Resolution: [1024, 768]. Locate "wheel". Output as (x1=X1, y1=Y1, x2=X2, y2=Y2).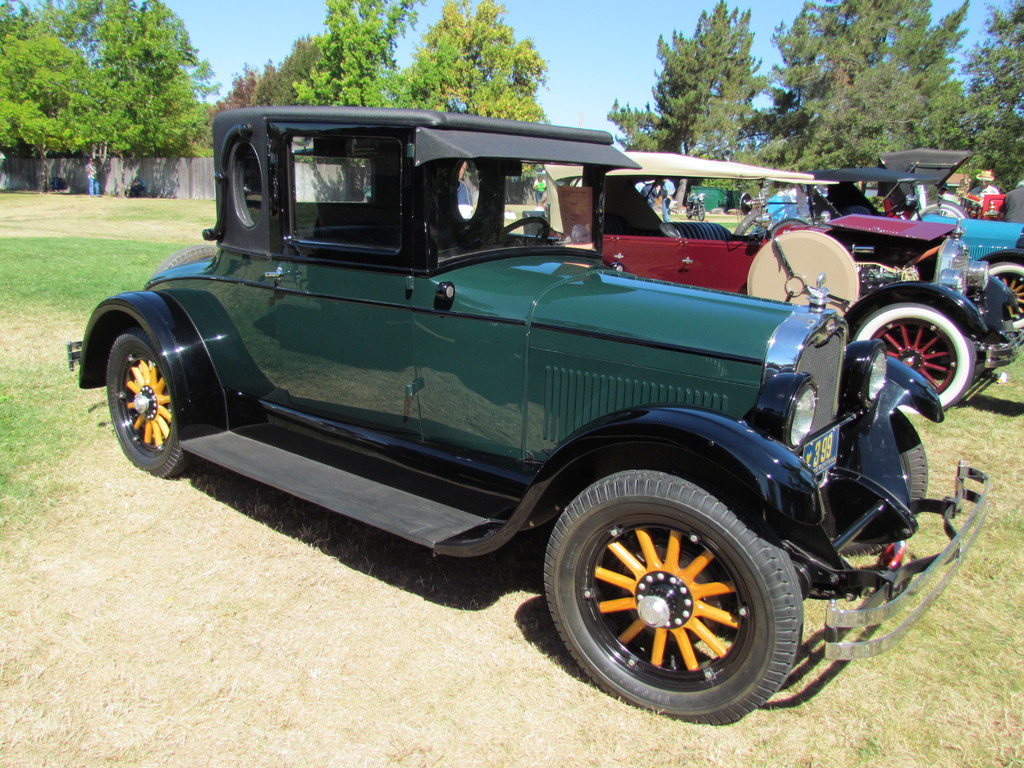
(x1=746, y1=230, x2=860, y2=316).
